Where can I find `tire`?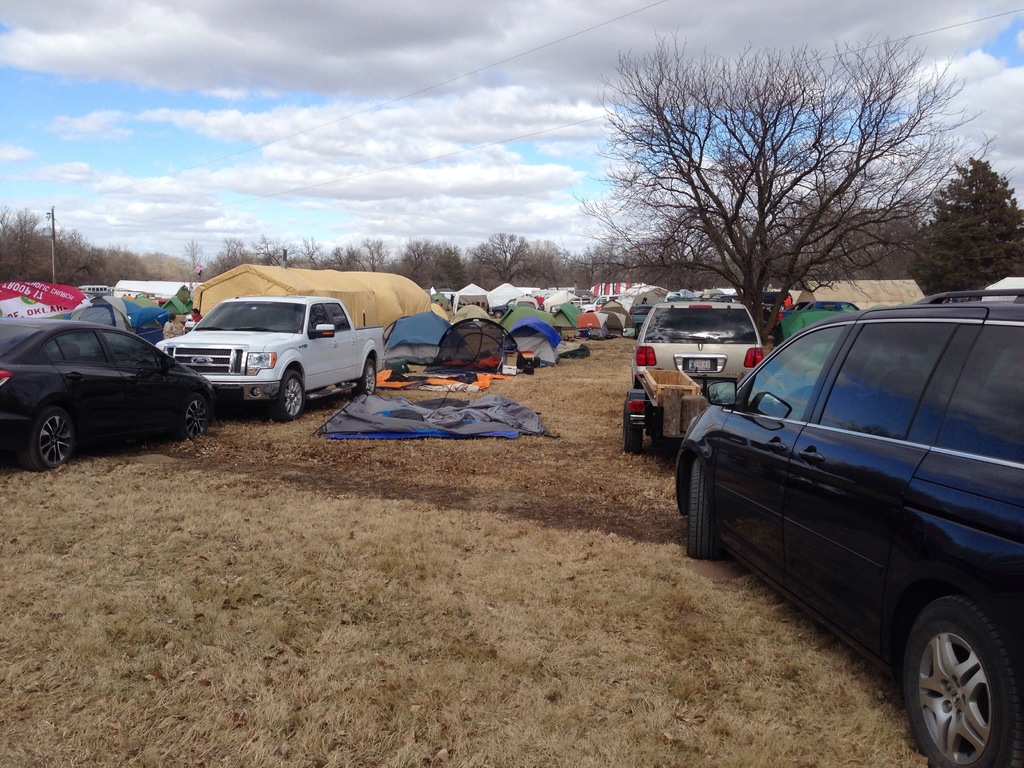
You can find it at locate(682, 444, 731, 565).
